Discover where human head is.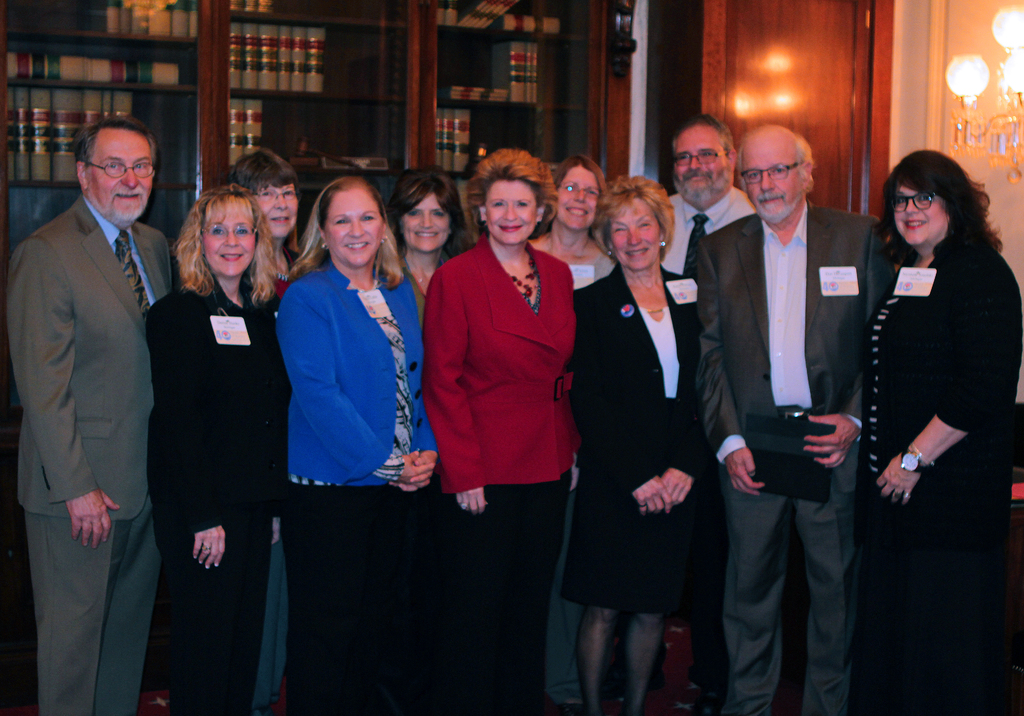
Discovered at bbox=(479, 149, 547, 242).
